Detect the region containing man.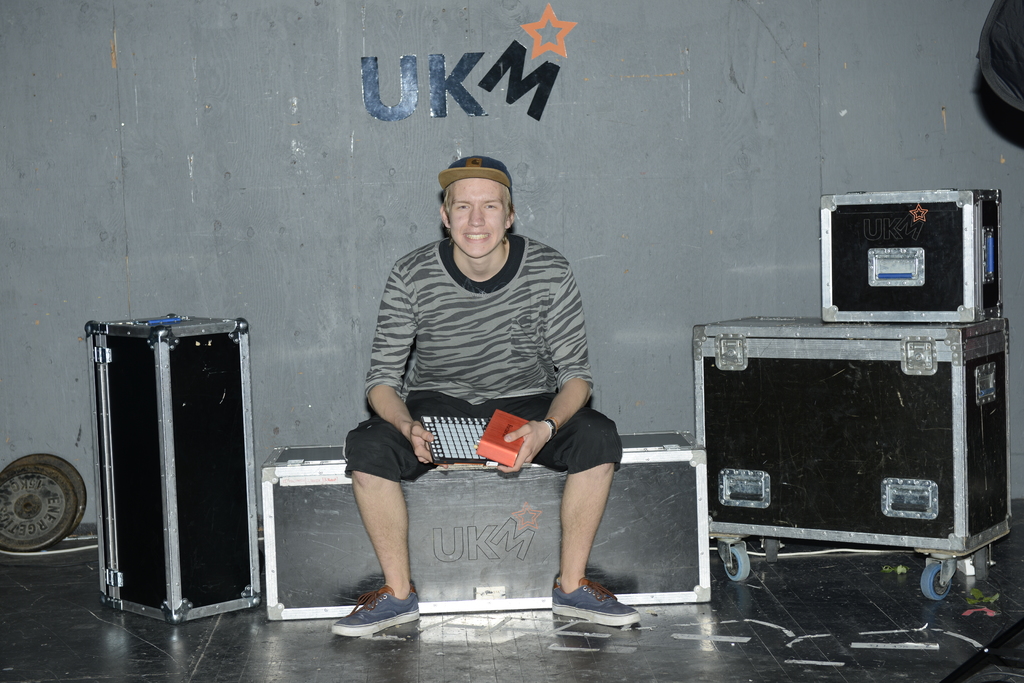
bbox(331, 152, 632, 606).
